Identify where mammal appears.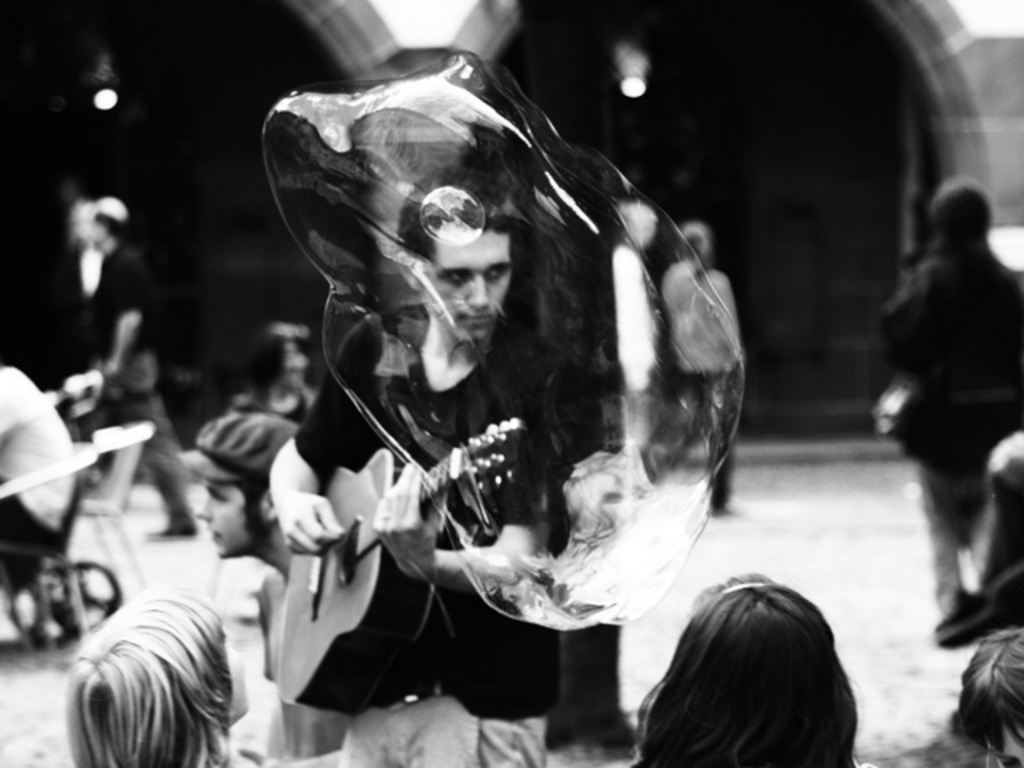
Appears at [x1=963, y1=627, x2=1022, y2=766].
